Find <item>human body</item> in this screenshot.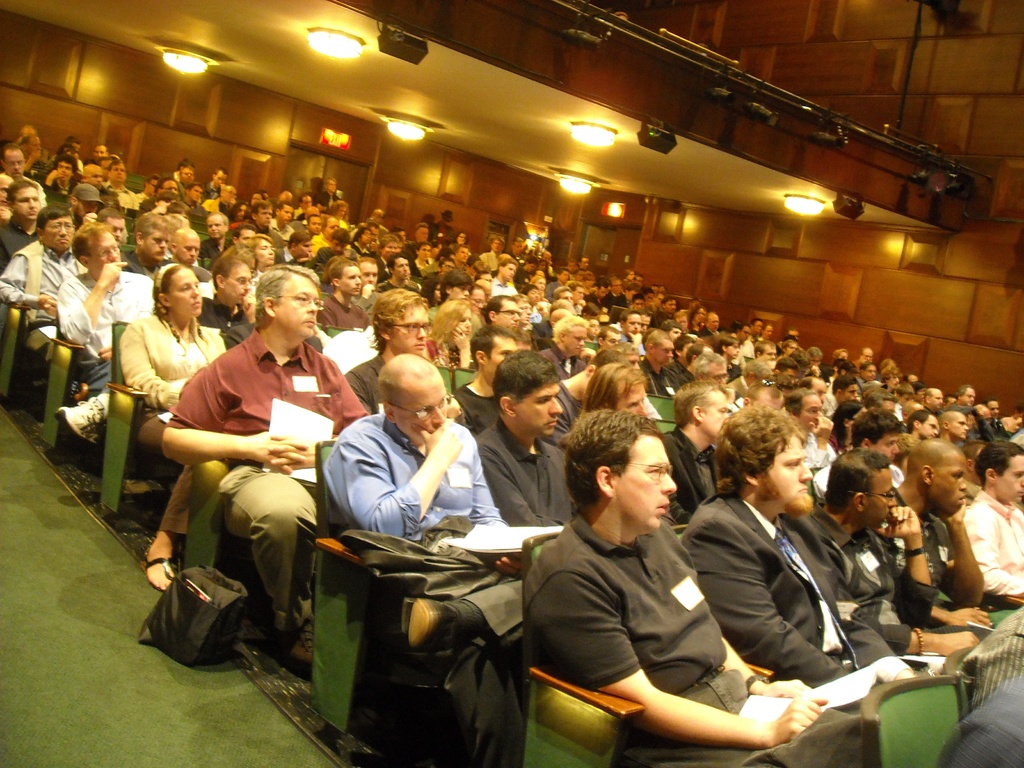
The bounding box for <item>human body</item> is select_region(452, 326, 521, 434).
